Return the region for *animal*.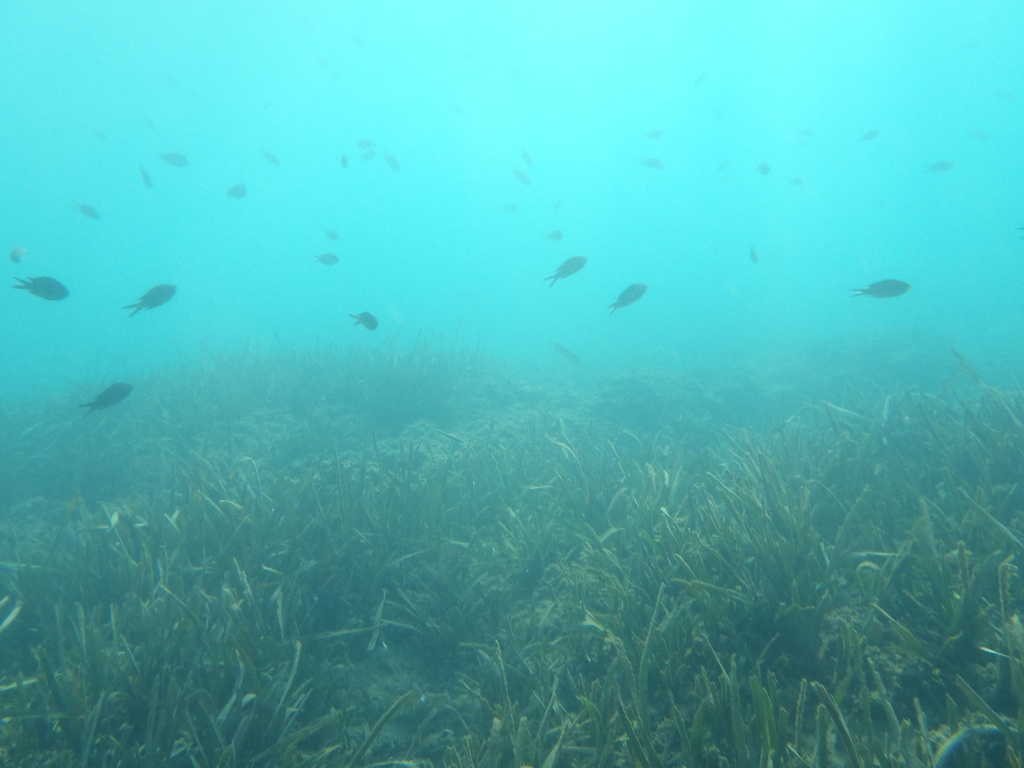
<box>355,308,376,328</box>.
